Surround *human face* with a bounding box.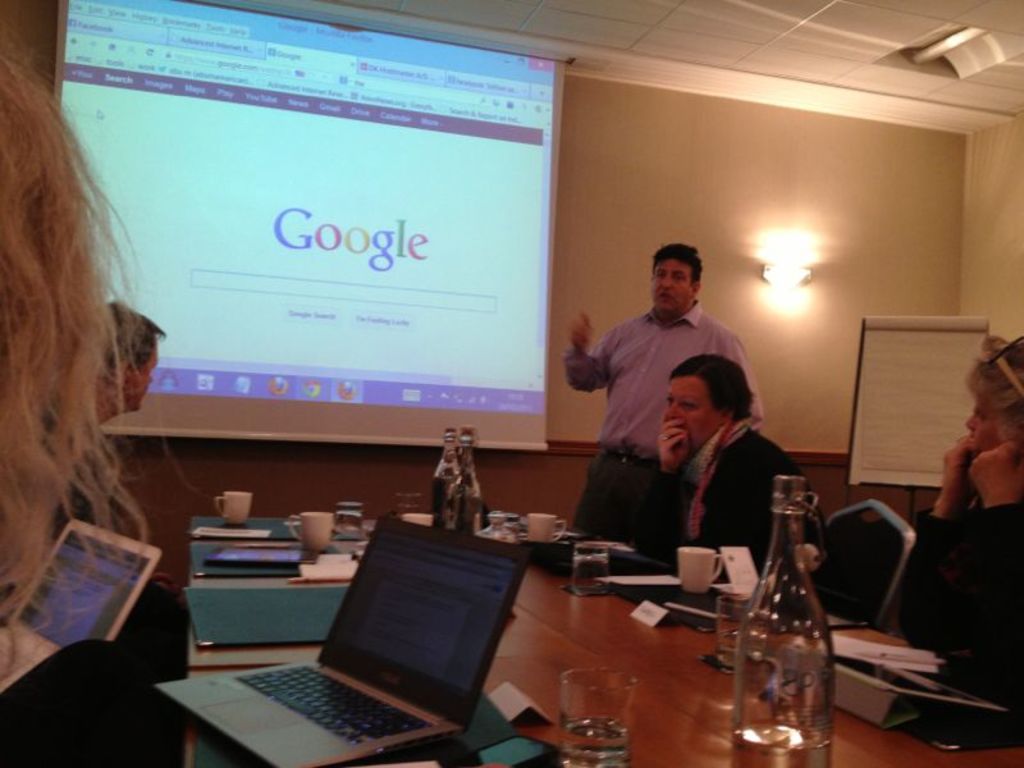
x1=653, y1=262, x2=696, y2=317.
